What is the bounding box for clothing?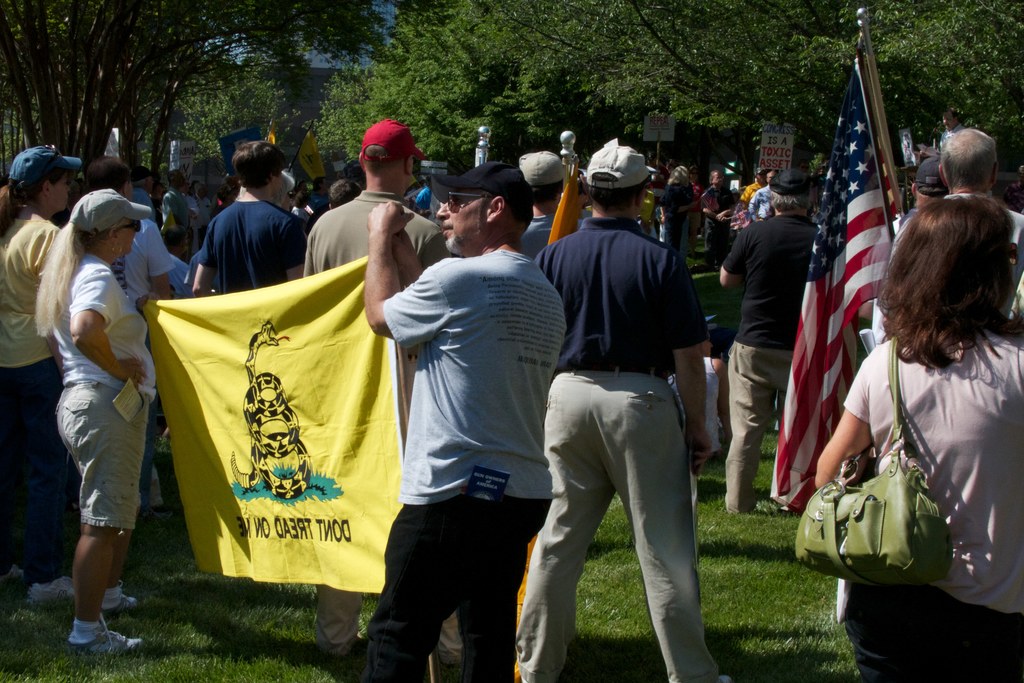
bbox=(519, 217, 720, 682).
